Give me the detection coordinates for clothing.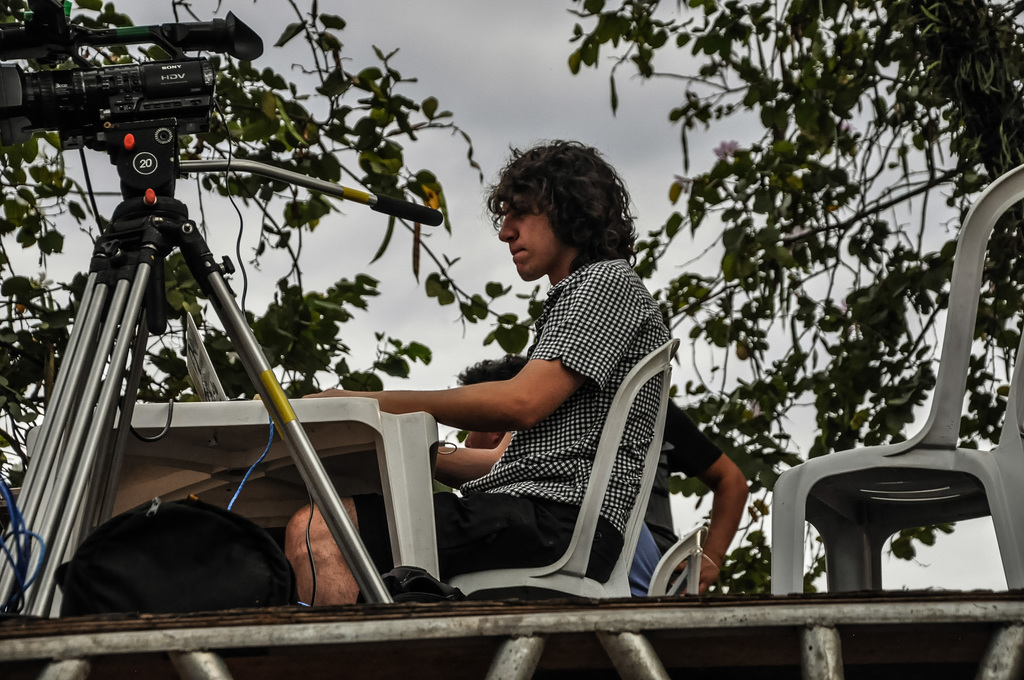
359/248/669/581.
